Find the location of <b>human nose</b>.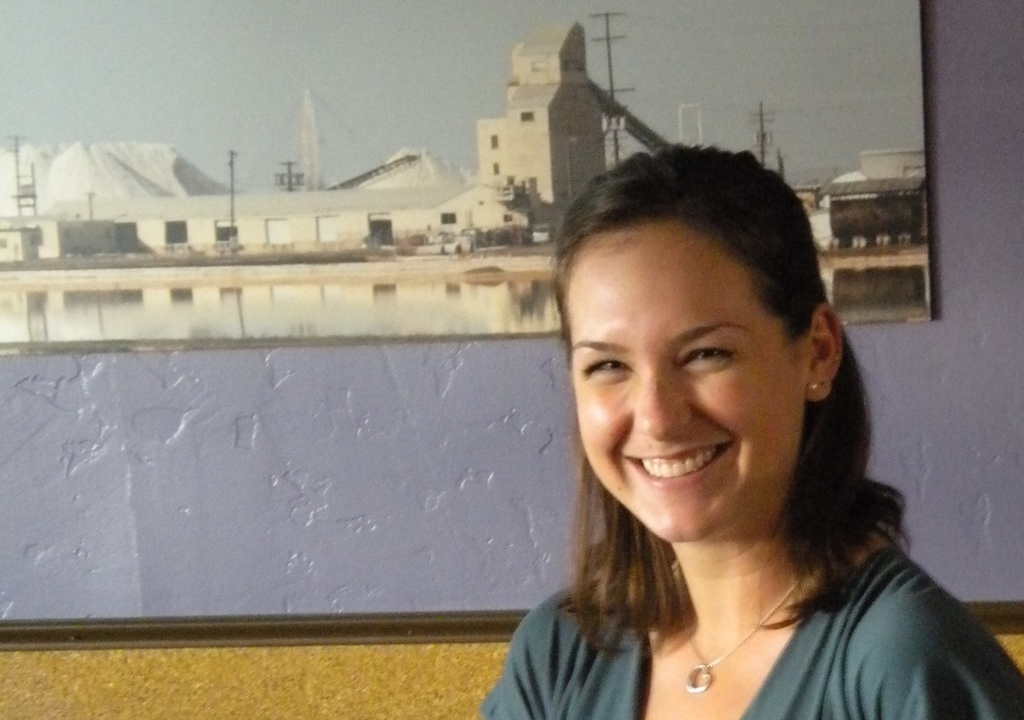
Location: (632,356,692,441).
